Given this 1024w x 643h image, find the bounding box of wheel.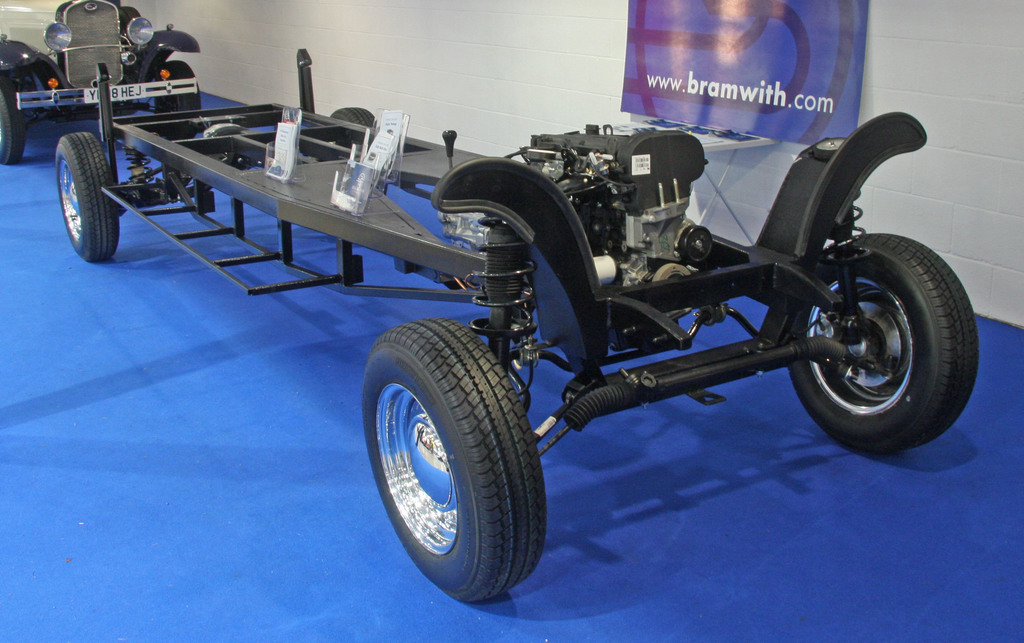
346 303 536 608.
